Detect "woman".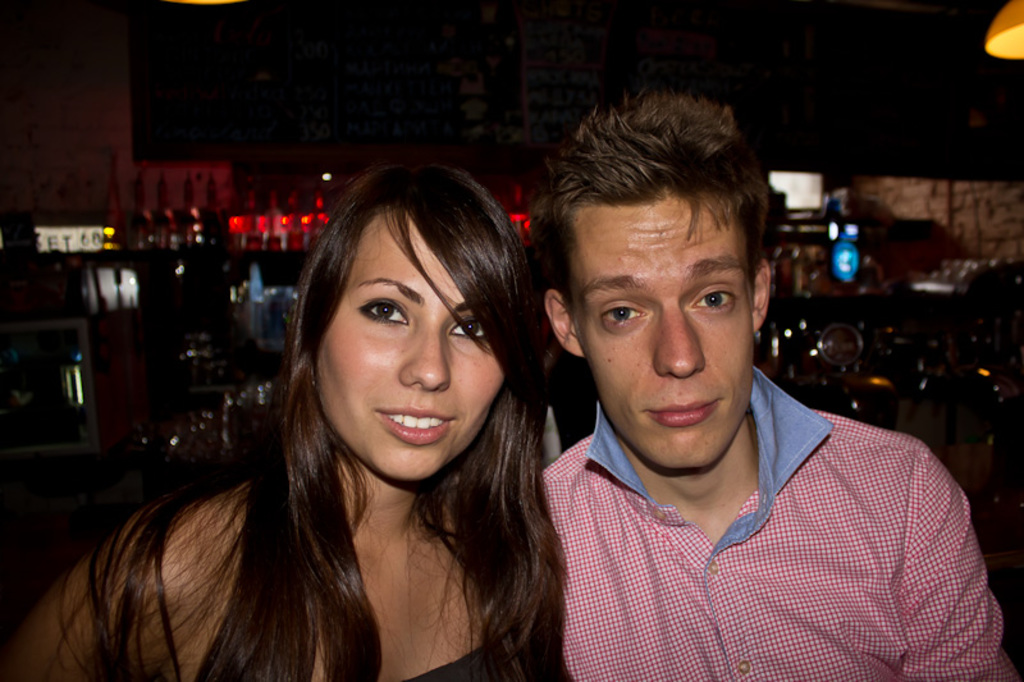
Detected at x1=76 y1=150 x2=588 y2=672.
